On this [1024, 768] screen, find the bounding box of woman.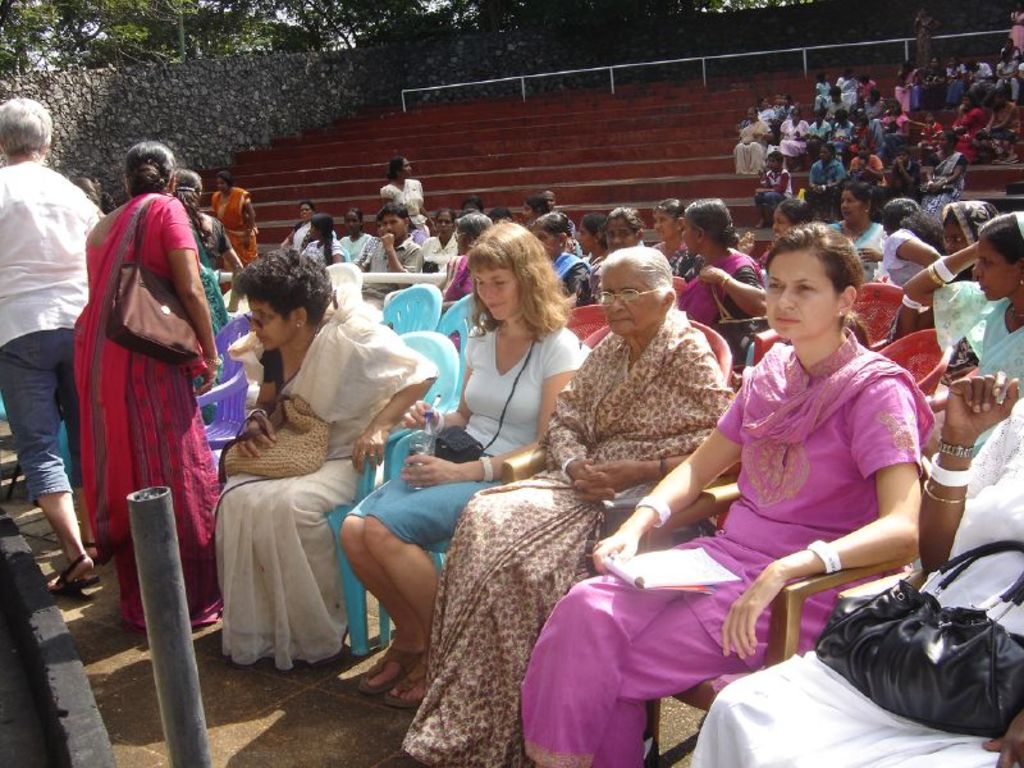
Bounding box: bbox=[172, 168, 248, 330].
